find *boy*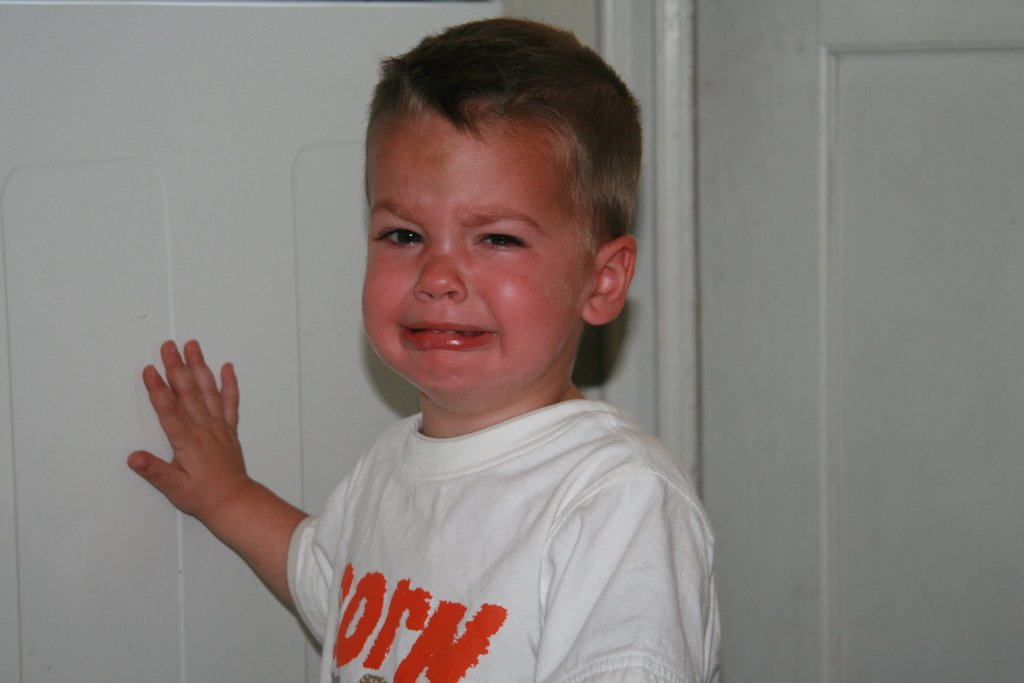
detection(232, 35, 715, 671)
